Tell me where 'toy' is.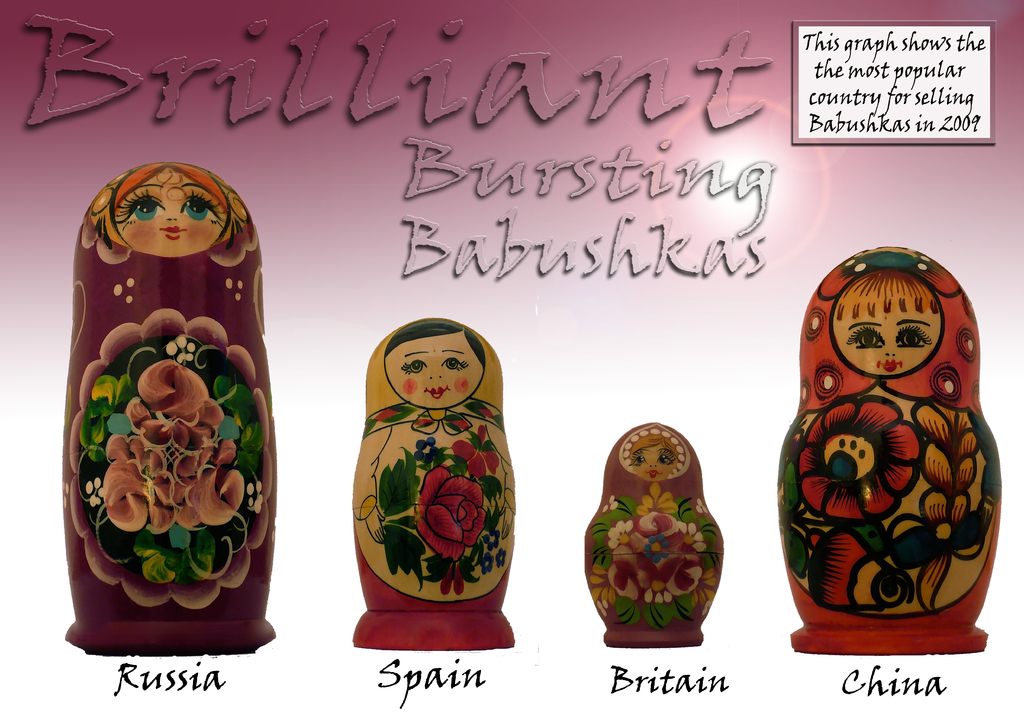
'toy' is at 353, 317, 515, 653.
